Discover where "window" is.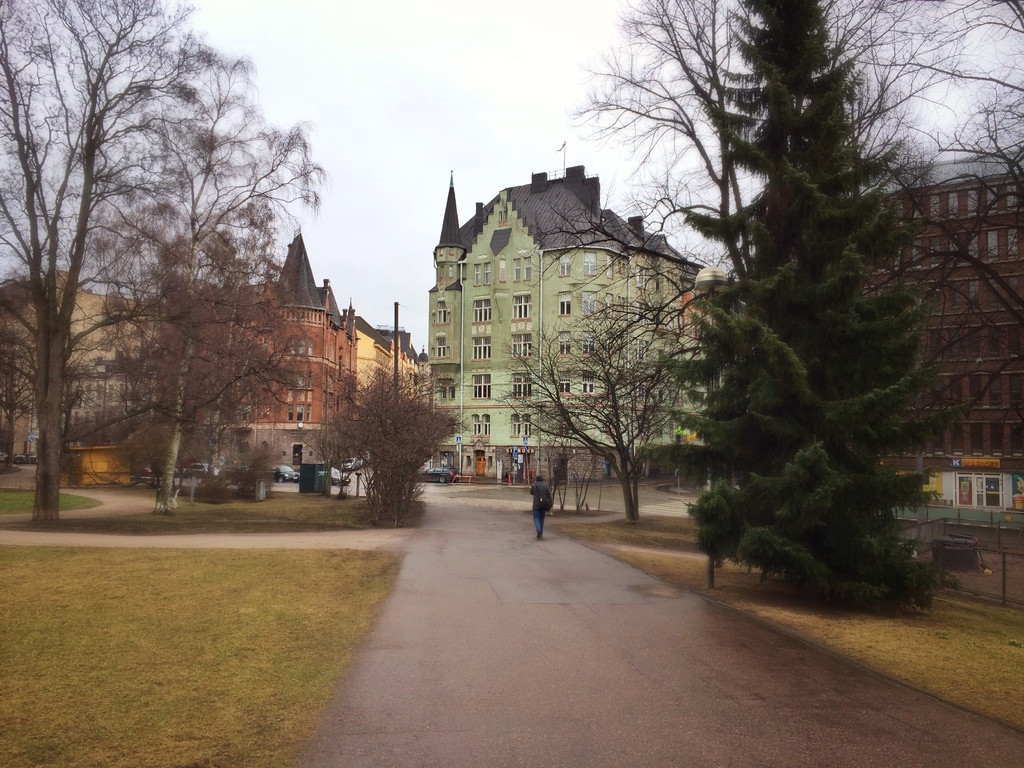
Discovered at detection(637, 340, 646, 360).
